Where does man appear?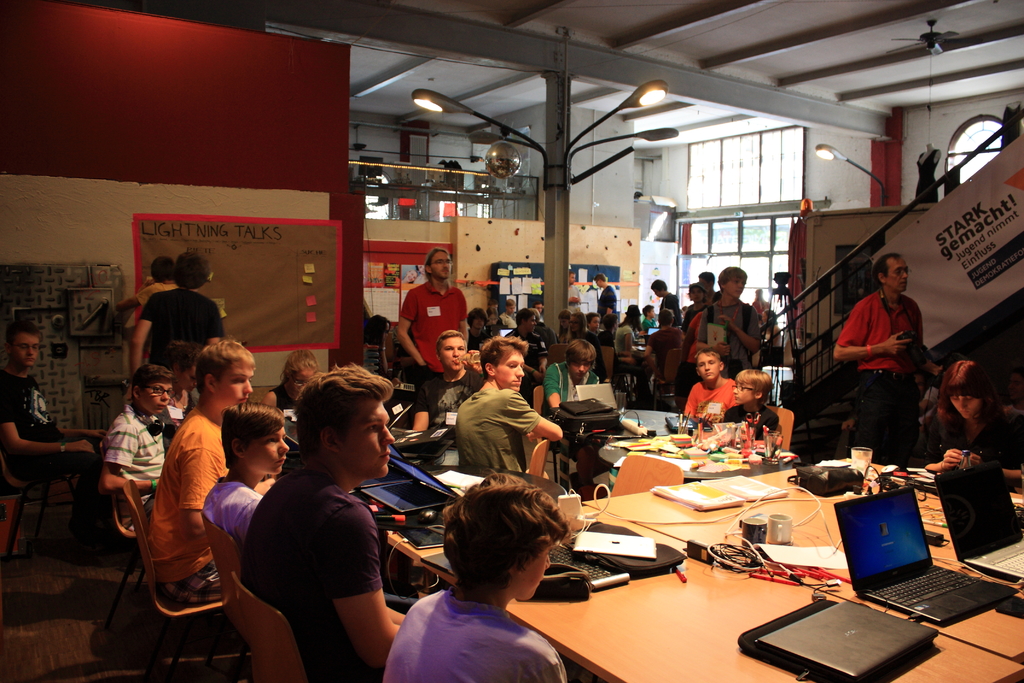
Appears at 415,331,486,435.
